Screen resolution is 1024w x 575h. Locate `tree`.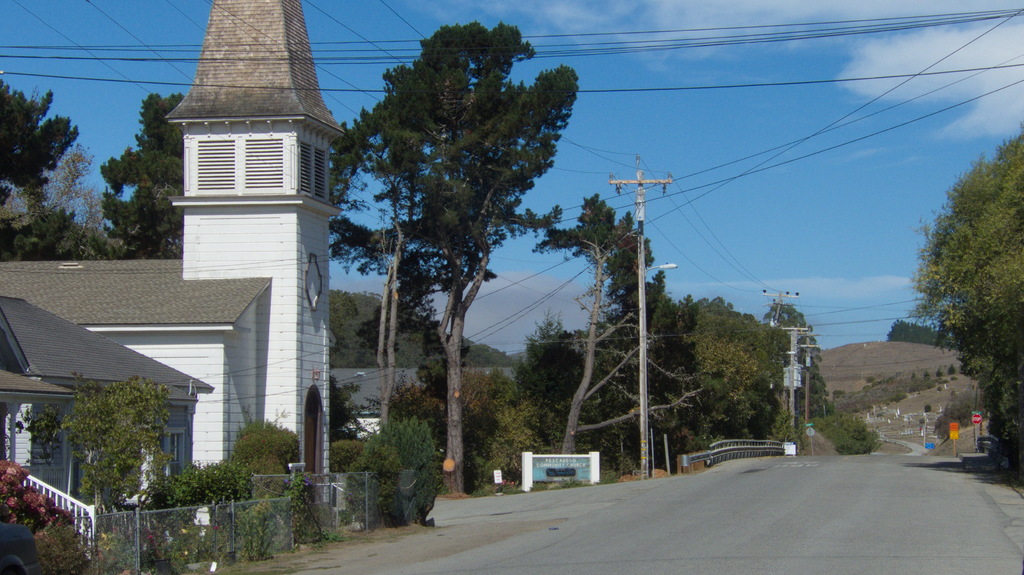
<box>913,131,1023,486</box>.
